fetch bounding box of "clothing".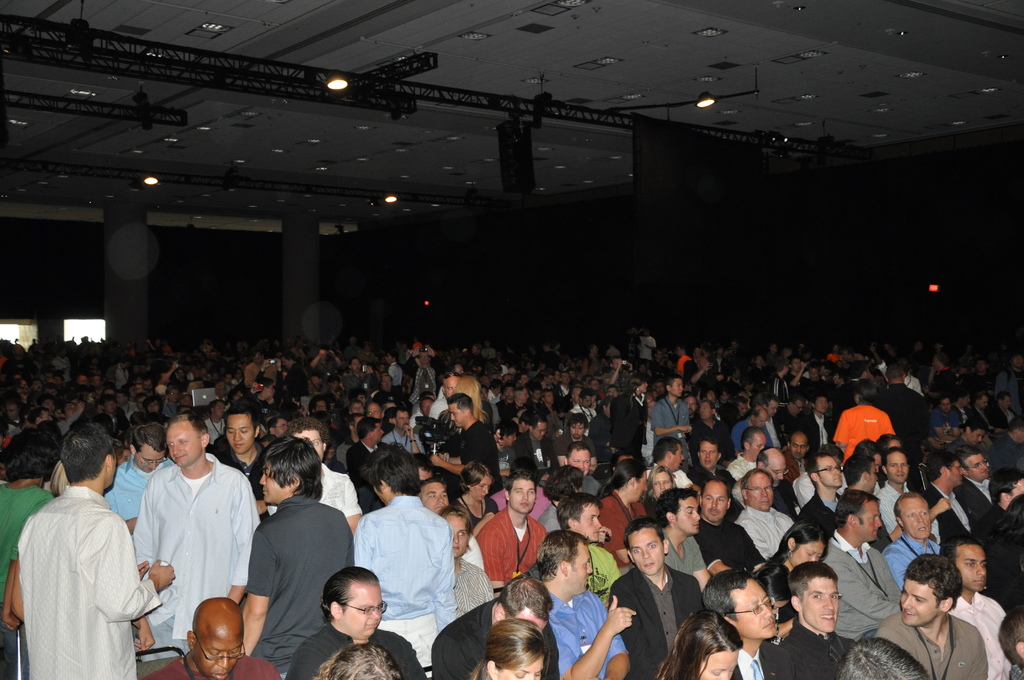
Bbox: box(353, 495, 456, 679).
